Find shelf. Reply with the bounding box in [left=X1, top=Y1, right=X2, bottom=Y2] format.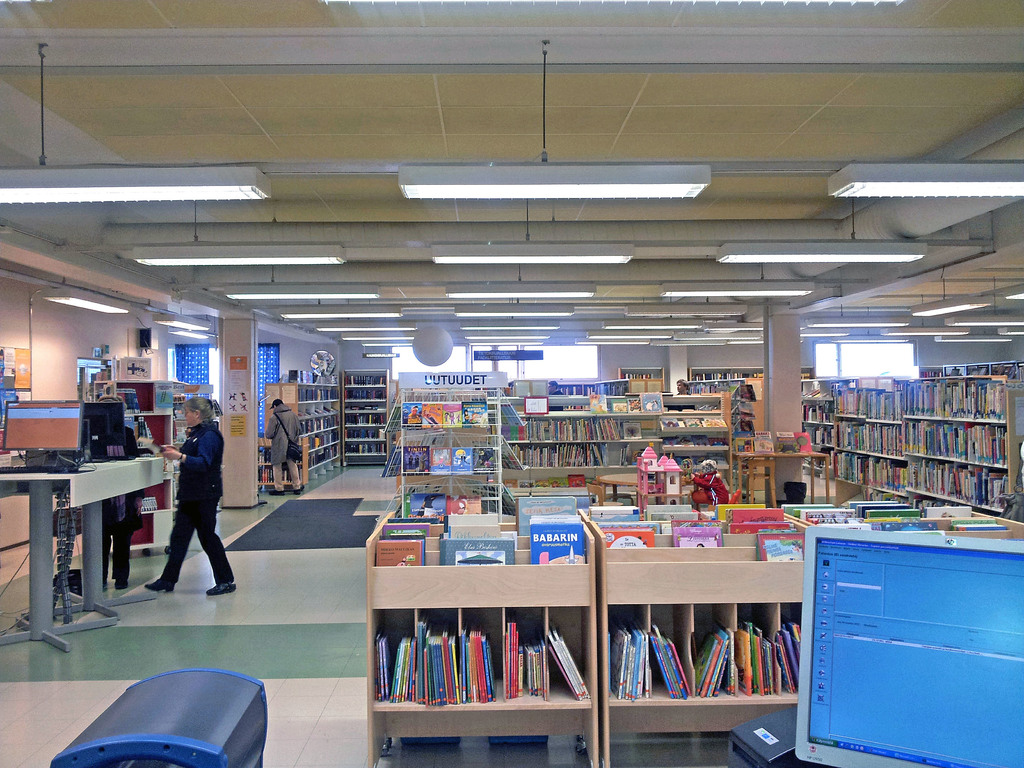
[left=318, top=386, right=334, bottom=402].
